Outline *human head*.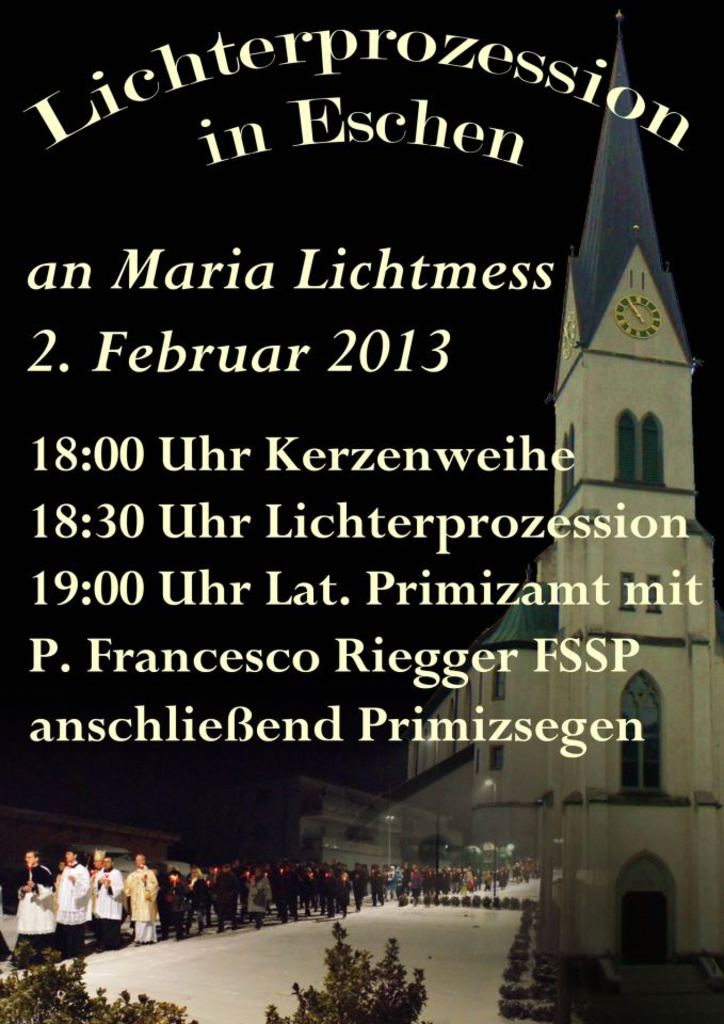
Outline: bbox(135, 851, 146, 871).
